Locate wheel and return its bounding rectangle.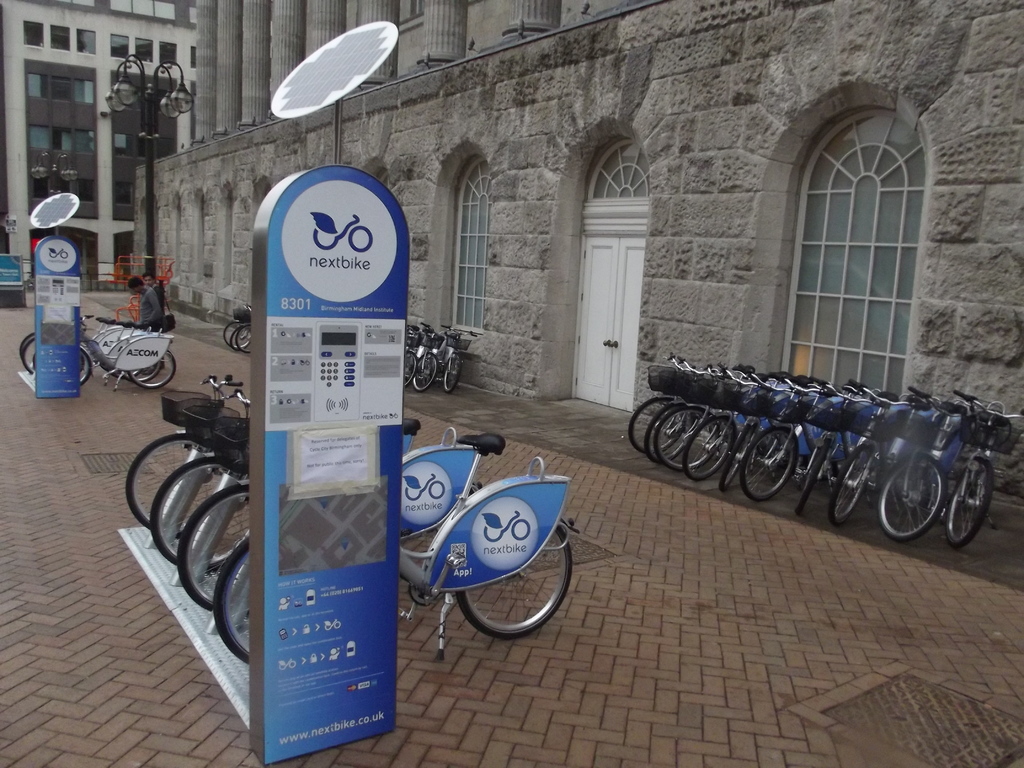
detection(681, 413, 734, 481).
